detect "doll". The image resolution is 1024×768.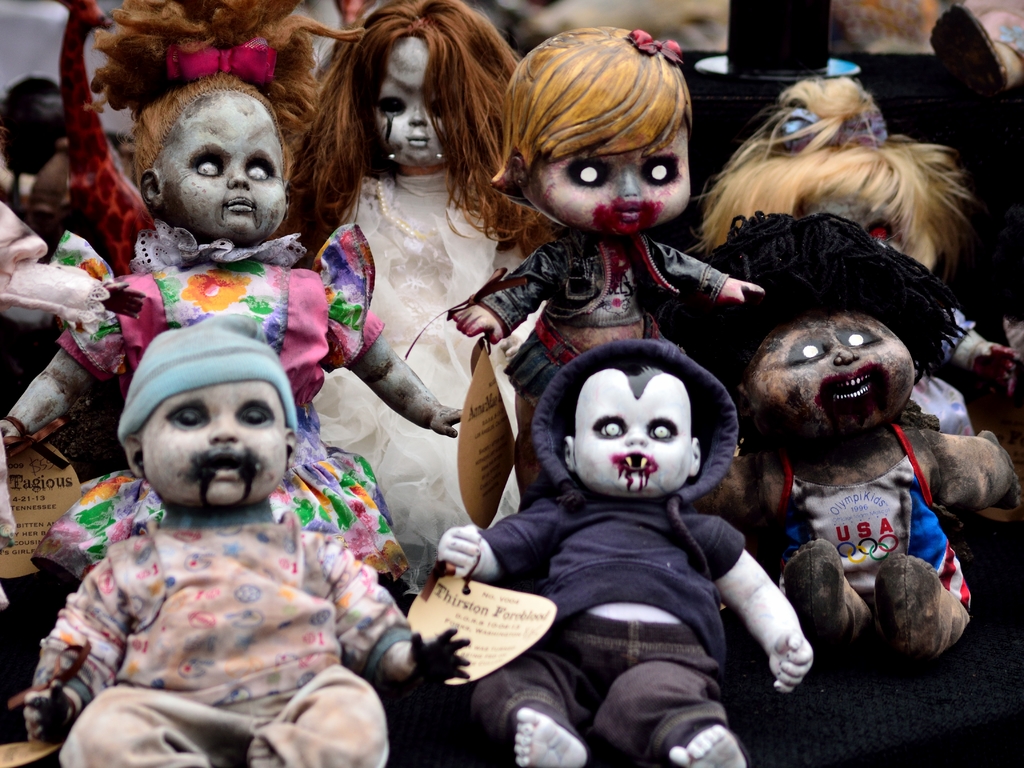
[x1=448, y1=17, x2=755, y2=506].
